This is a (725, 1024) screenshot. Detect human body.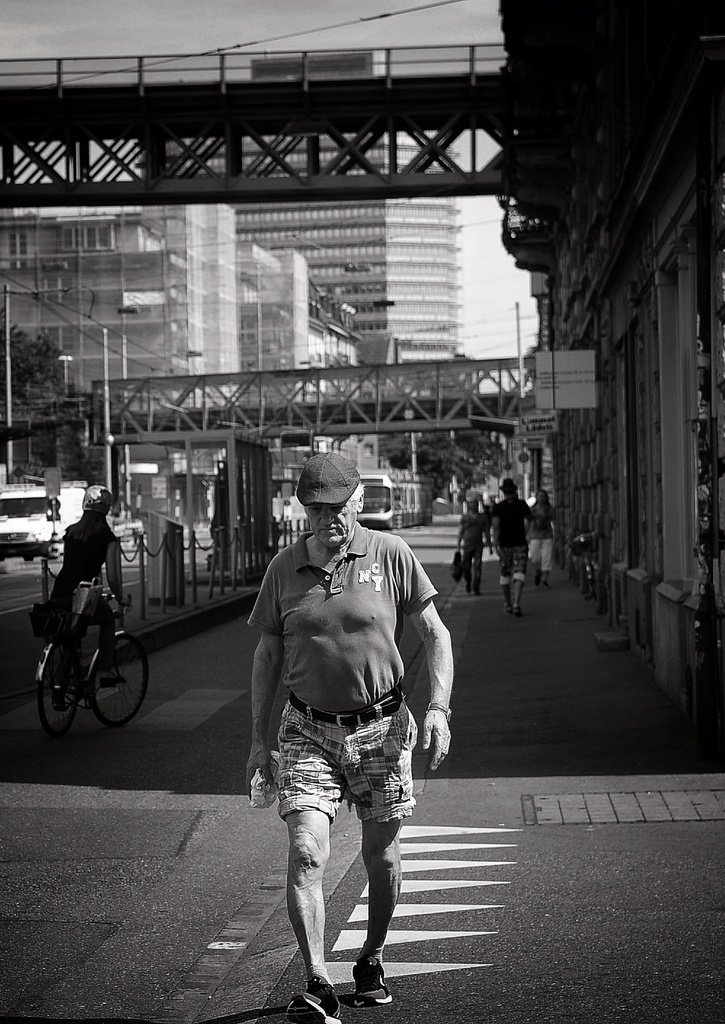
457, 511, 493, 593.
